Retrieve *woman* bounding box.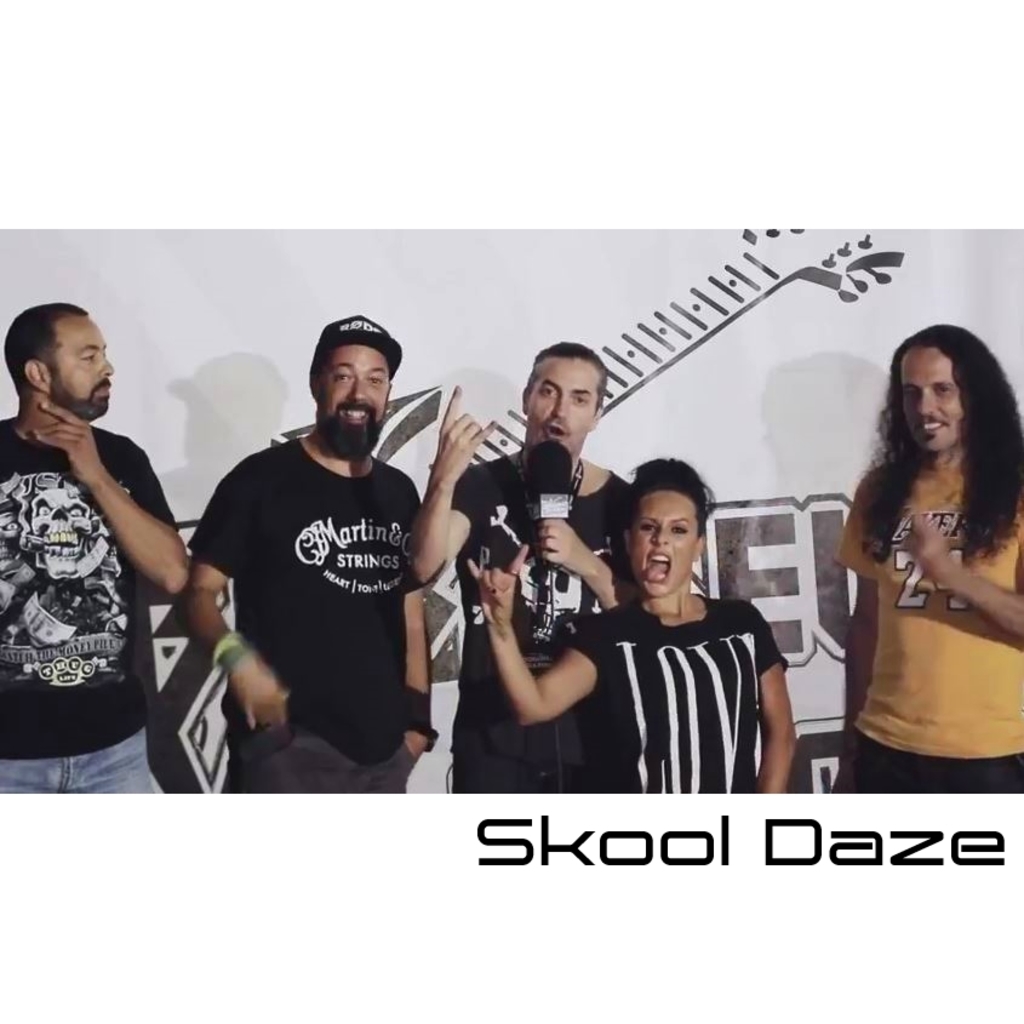
Bounding box: bbox=[467, 454, 796, 797].
